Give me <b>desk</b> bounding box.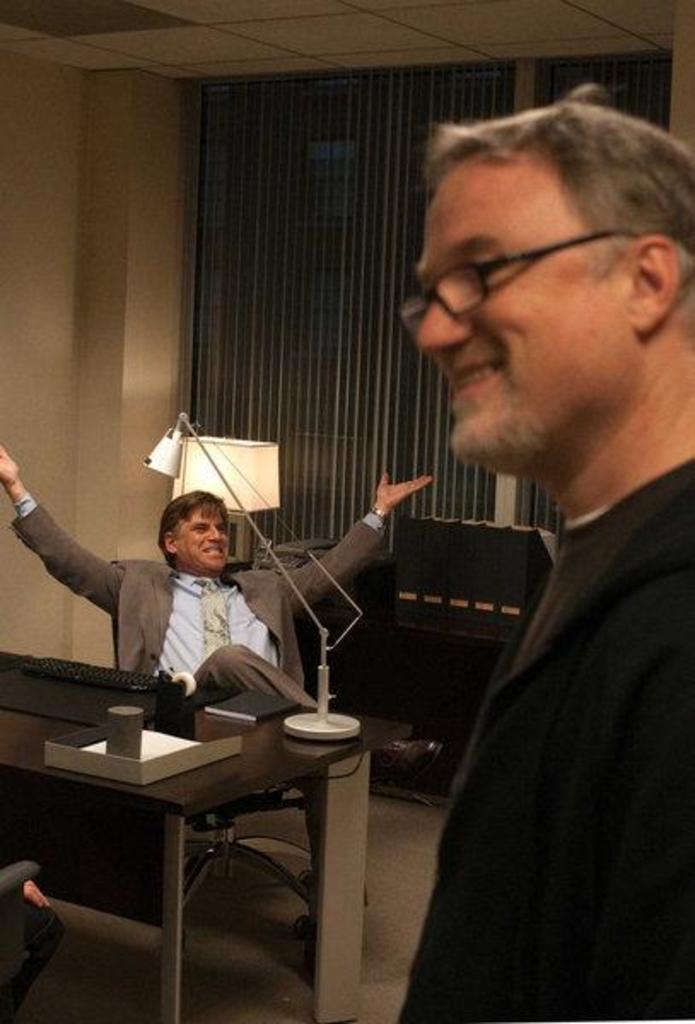
7,667,408,1012.
